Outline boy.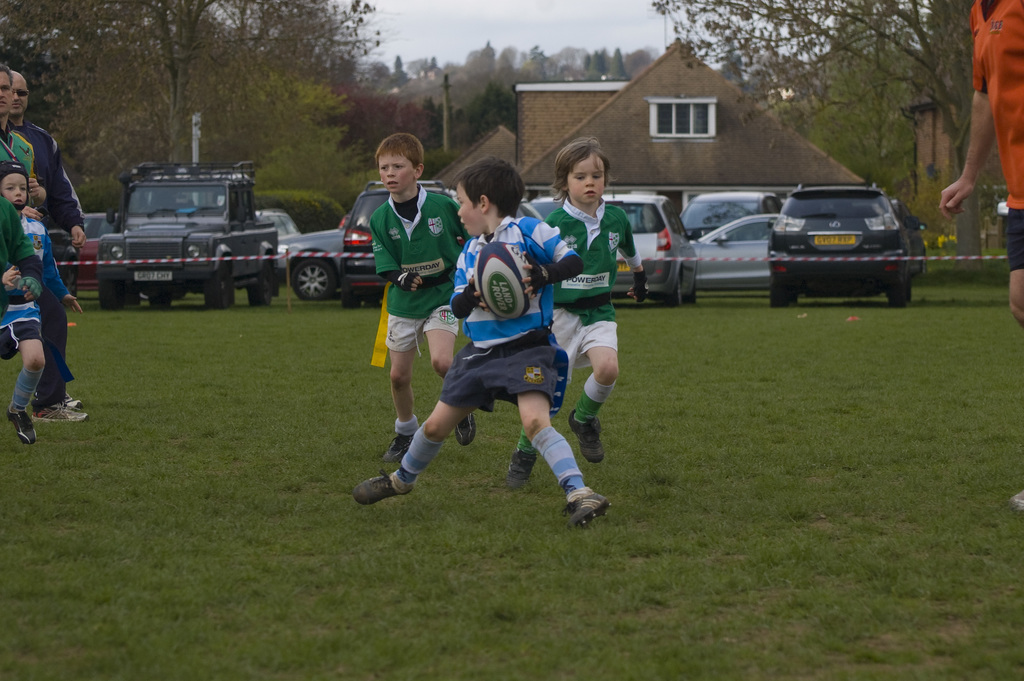
Outline: {"left": 370, "top": 130, "right": 477, "bottom": 466}.
